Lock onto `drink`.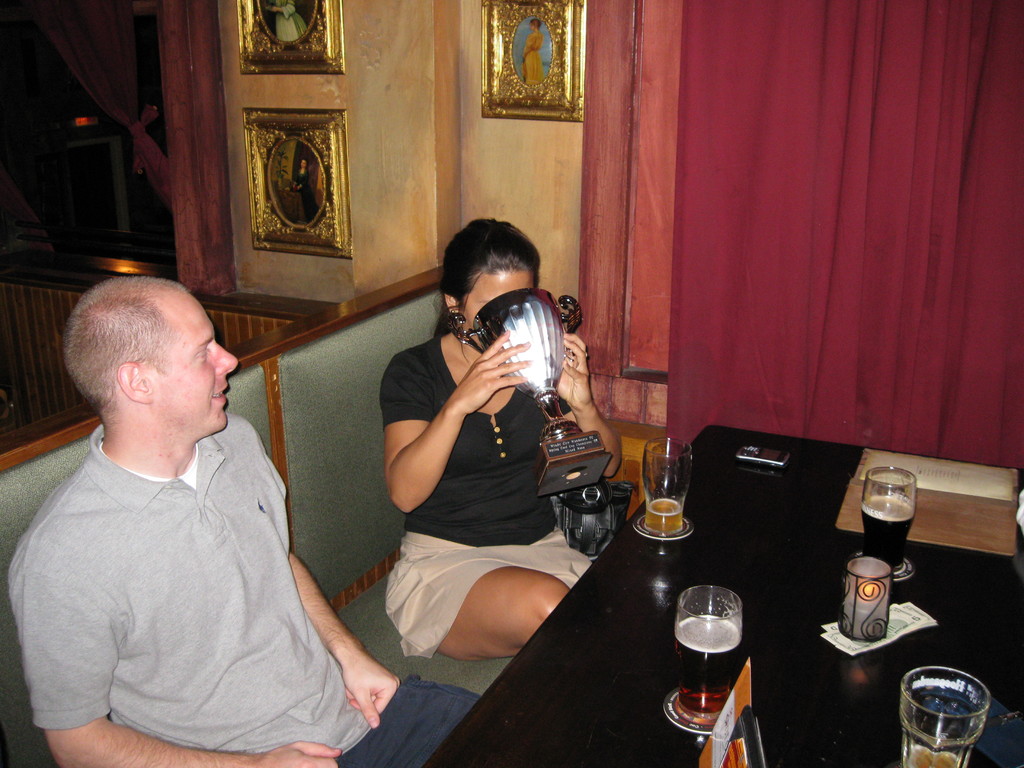
Locked: {"left": 645, "top": 492, "right": 681, "bottom": 540}.
